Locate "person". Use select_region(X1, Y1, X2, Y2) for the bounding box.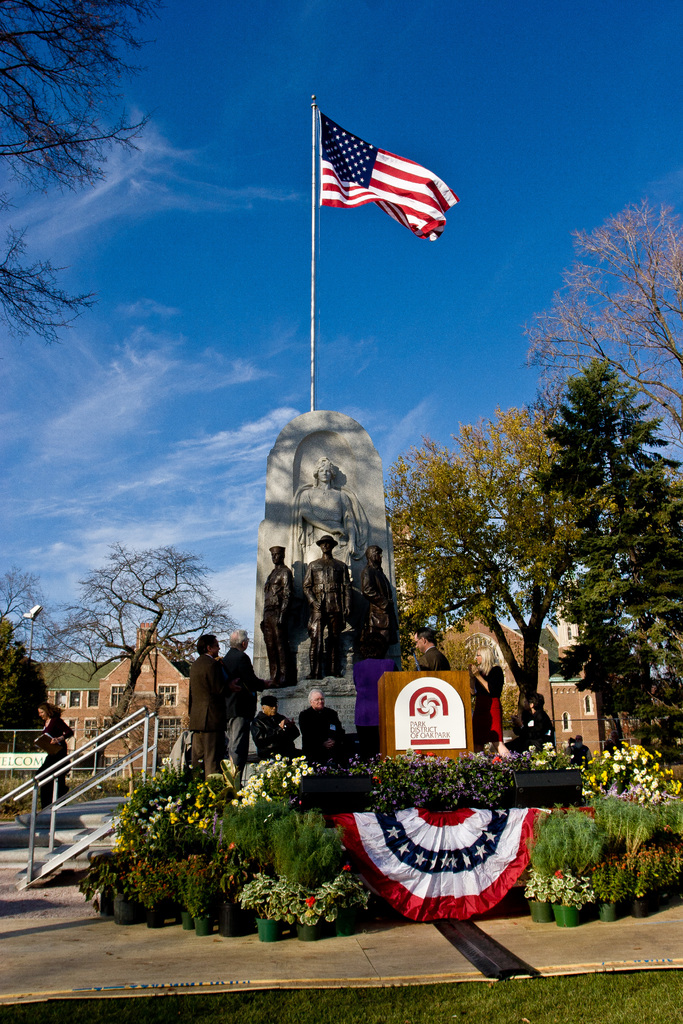
select_region(260, 543, 297, 685).
